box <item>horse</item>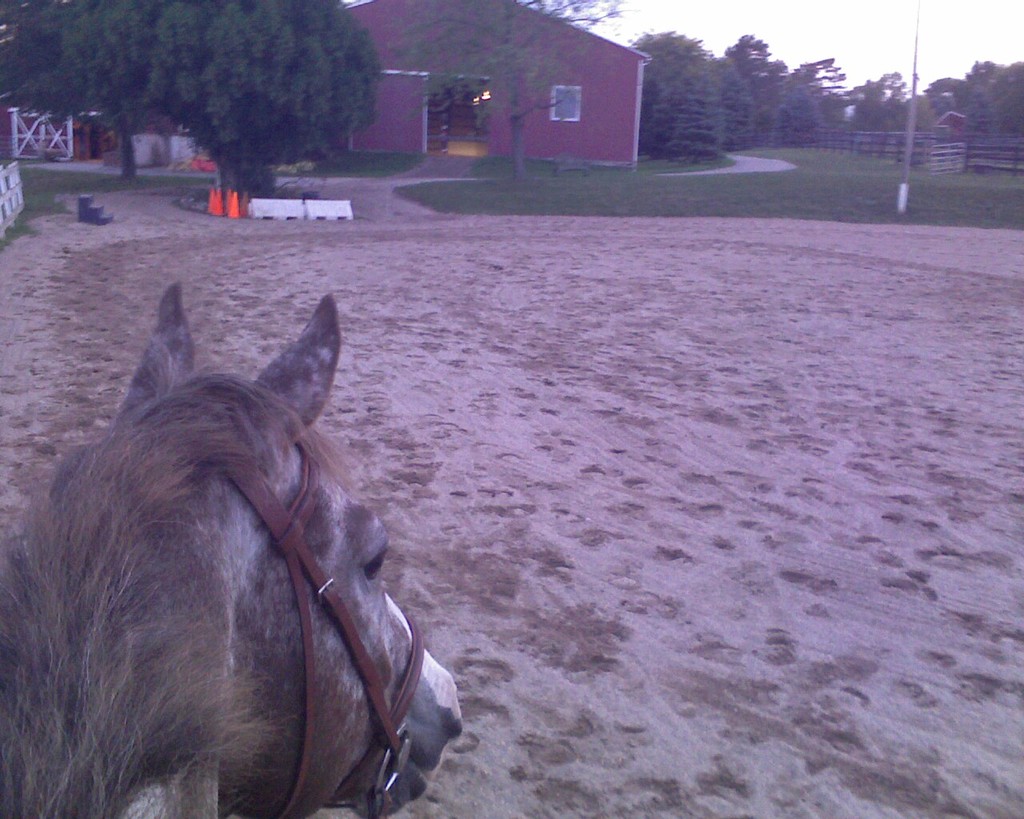
pyautogui.locateOnScreen(0, 284, 467, 818)
